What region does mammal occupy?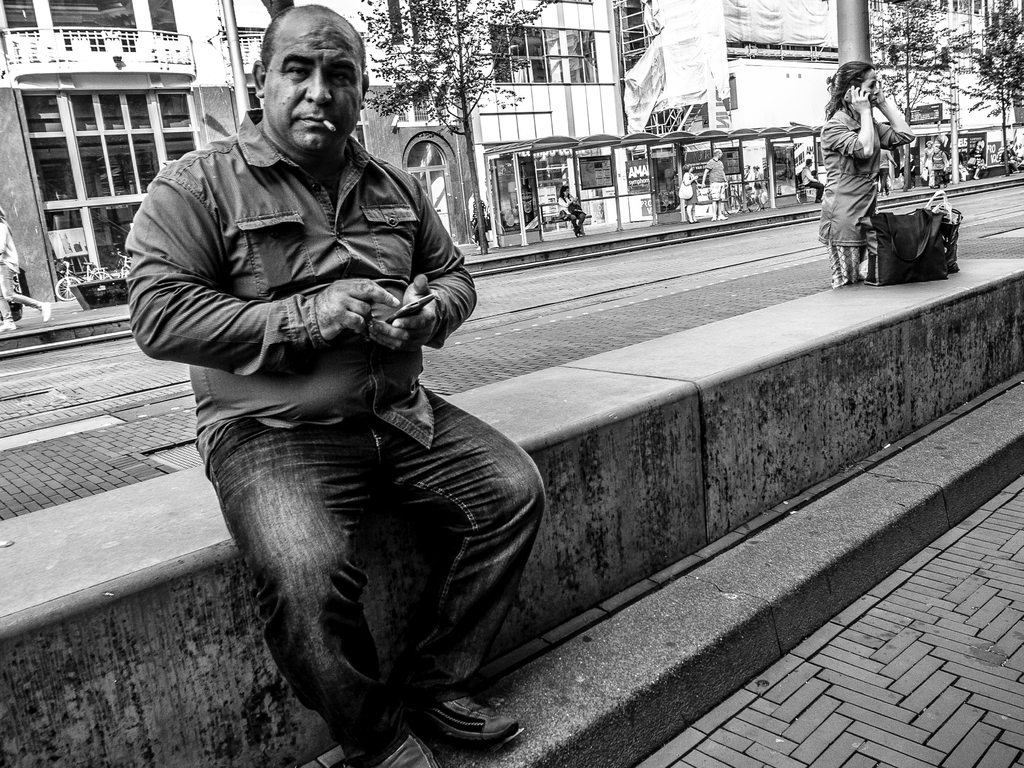
locate(740, 163, 752, 214).
